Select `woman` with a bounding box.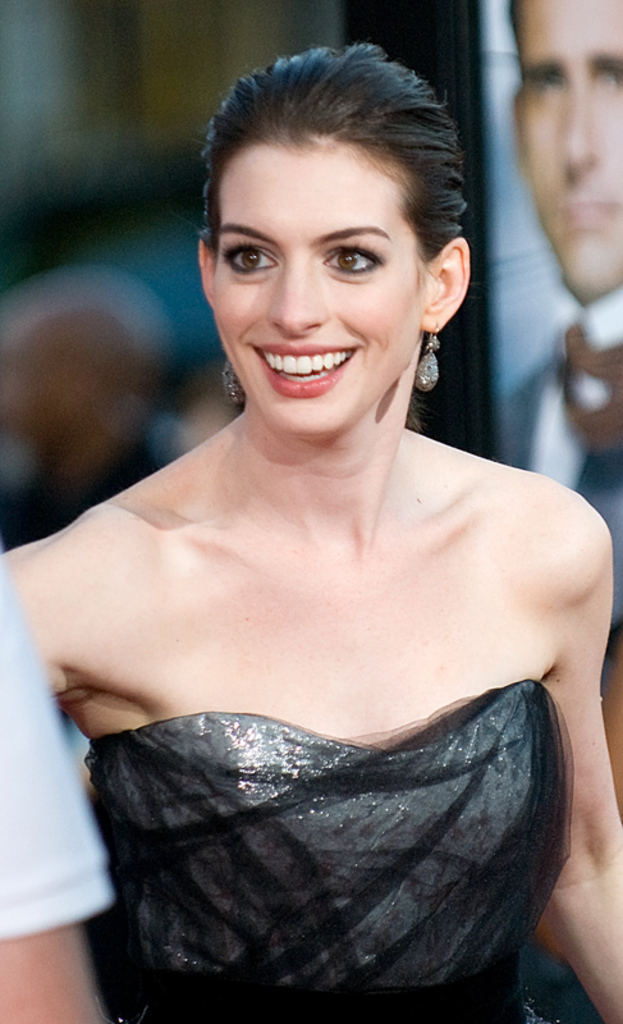
12, 90, 622, 1001.
